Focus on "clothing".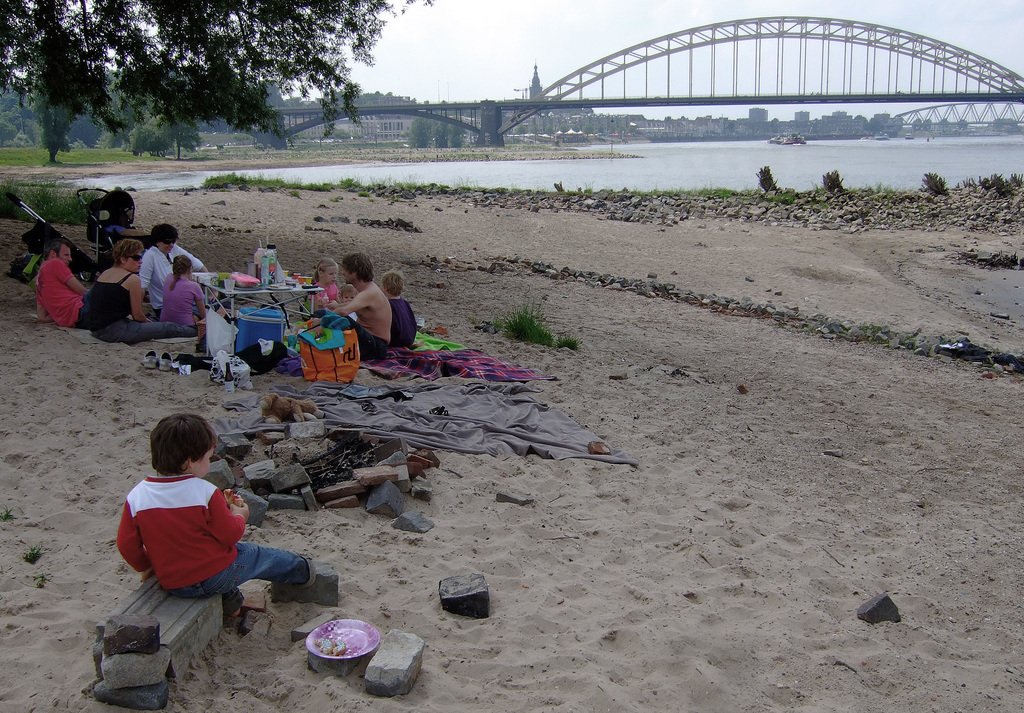
Focused at rect(138, 243, 206, 311).
